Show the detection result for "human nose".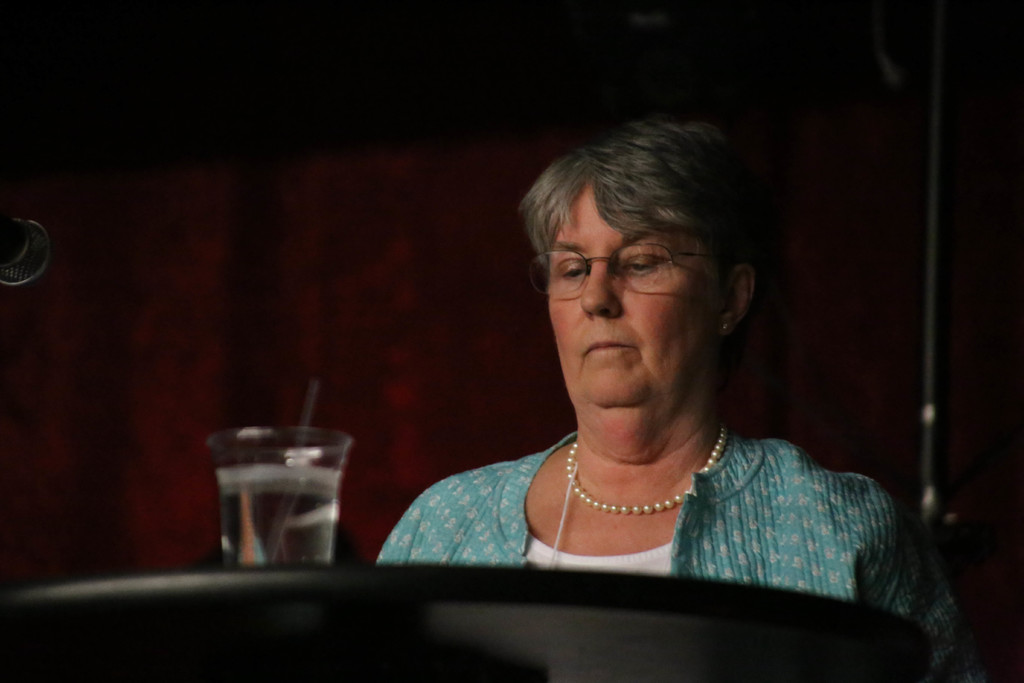
x1=578 y1=252 x2=629 y2=323.
